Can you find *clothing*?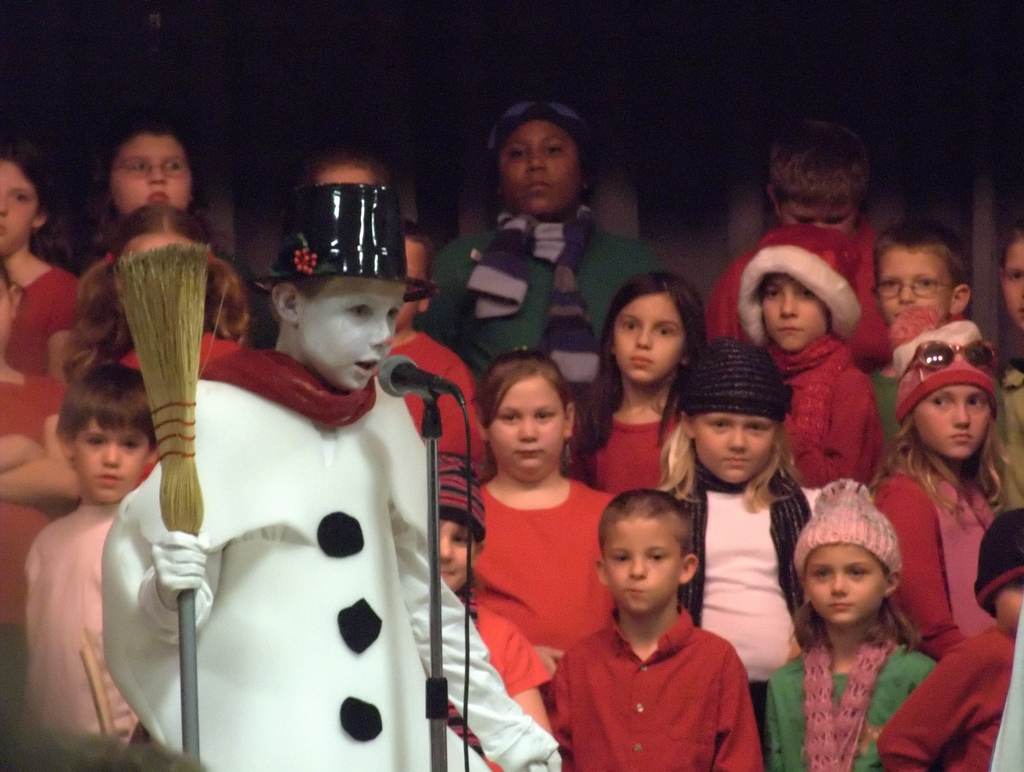
Yes, bounding box: bbox(764, 631, 935, 768).
